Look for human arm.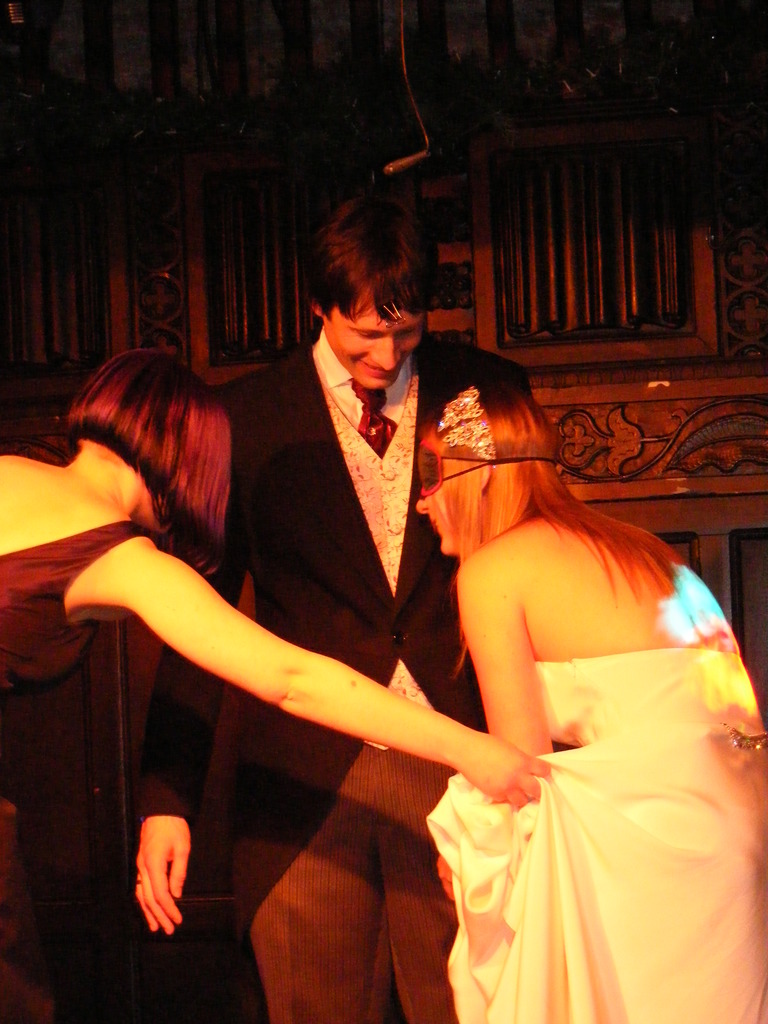
Found: [x1=452, y1=566, x2=552, y2=757].
